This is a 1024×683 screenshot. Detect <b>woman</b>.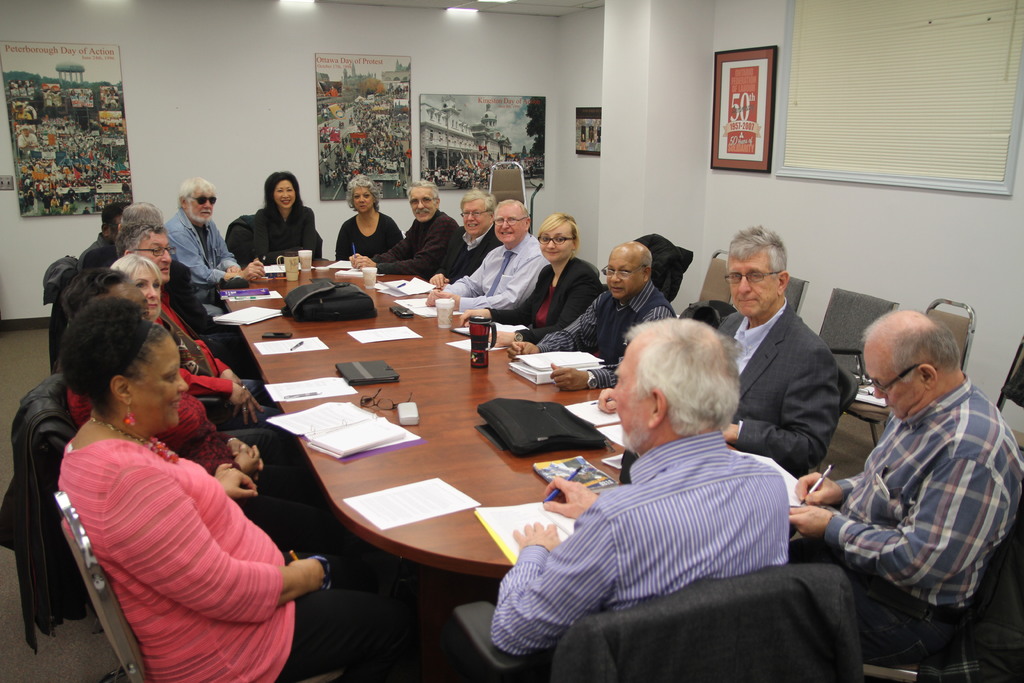
(left=58, top=267, right=333, bottom=546).
